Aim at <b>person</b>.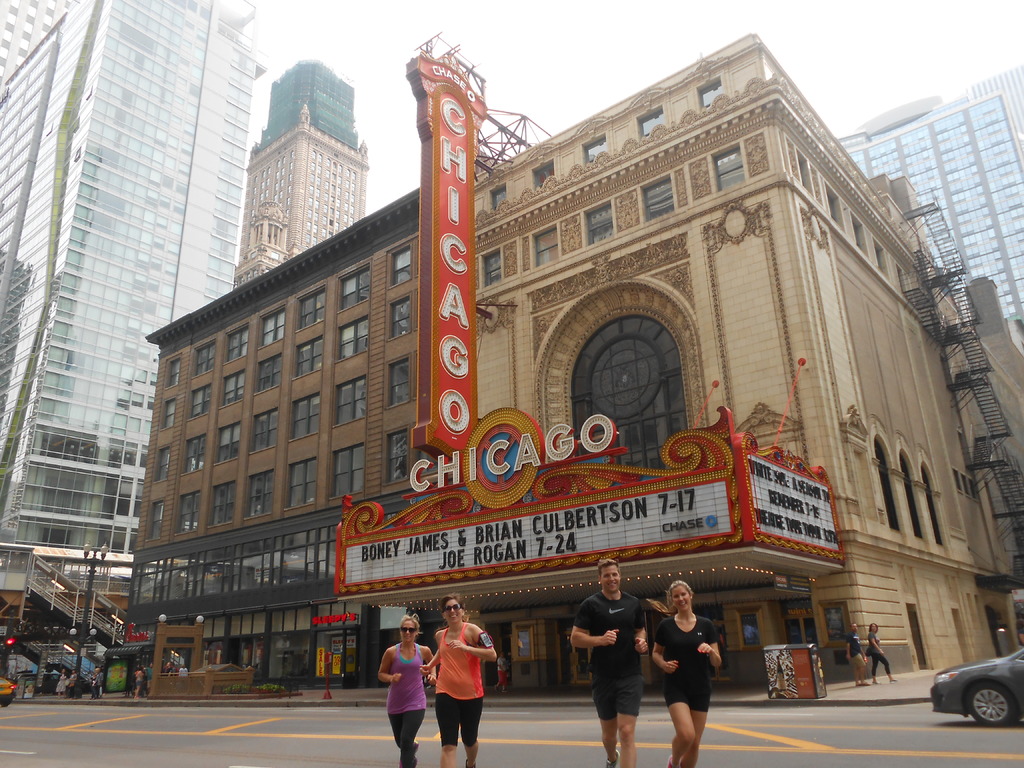
Aimed at 654, 576, 722, 767.
